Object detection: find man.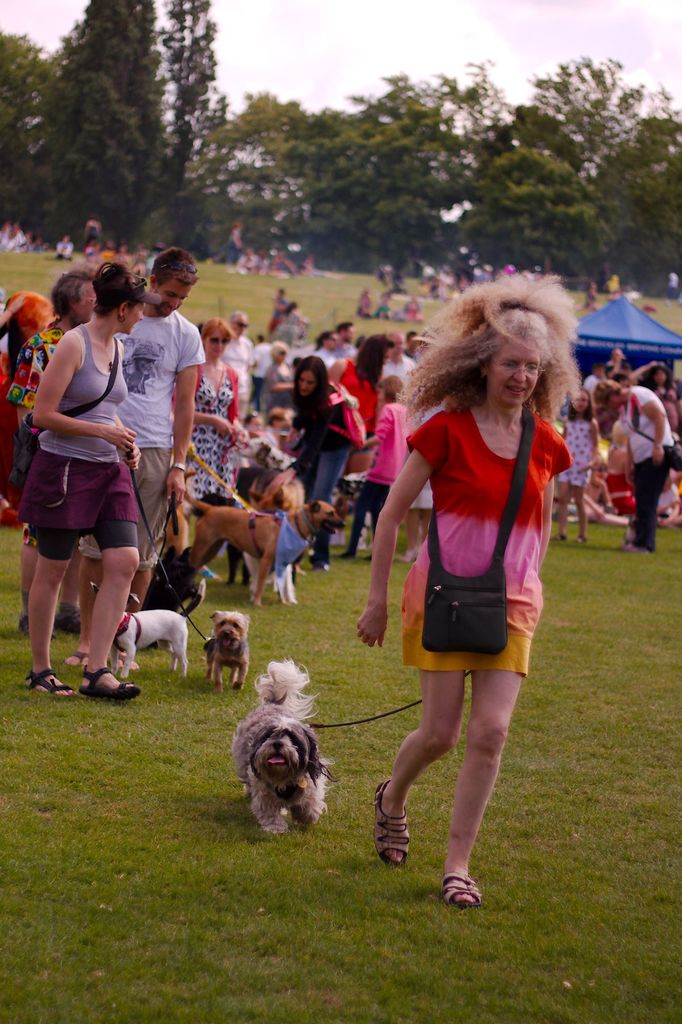
x1=225 y1=307 x2=260 y2=444.
